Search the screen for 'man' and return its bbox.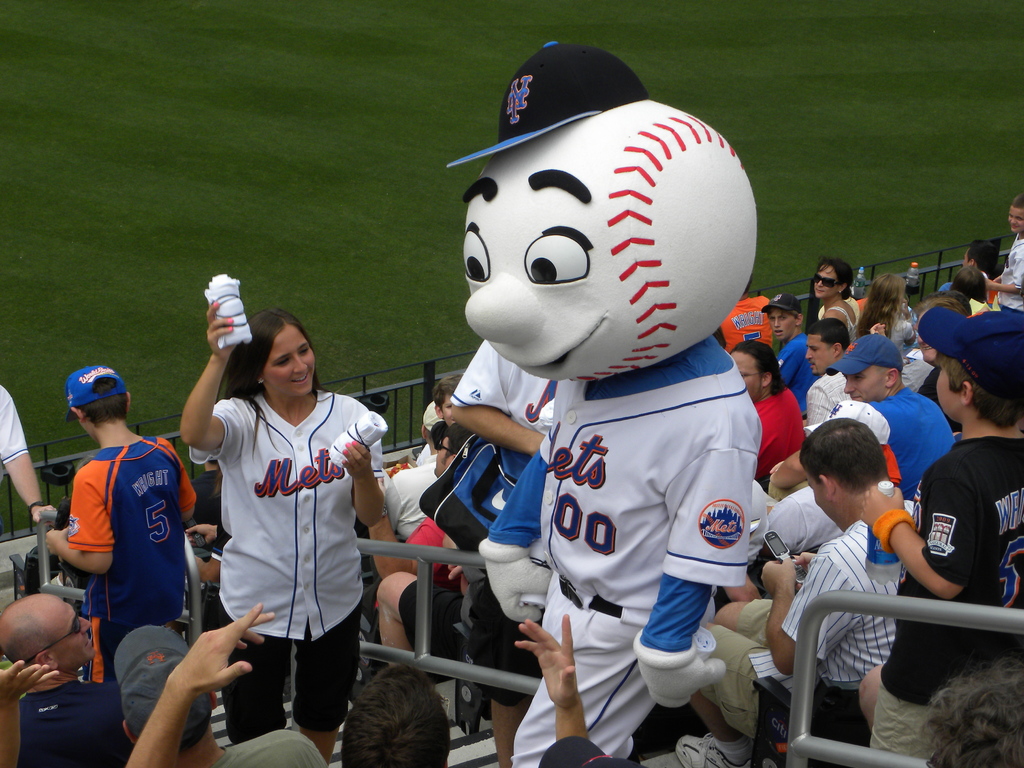
Found: bbox=[810, 294, 1023, 764].
